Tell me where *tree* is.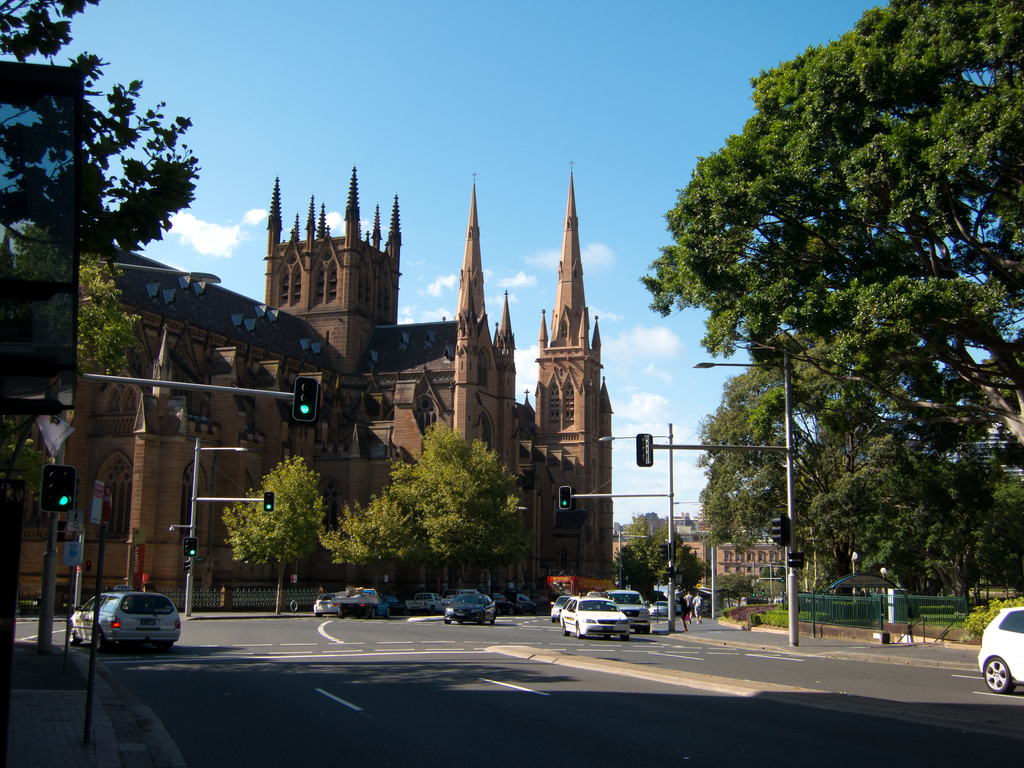
*tree* is at pyautogui.locateOnScreen(651, 1, 1023, 457).
